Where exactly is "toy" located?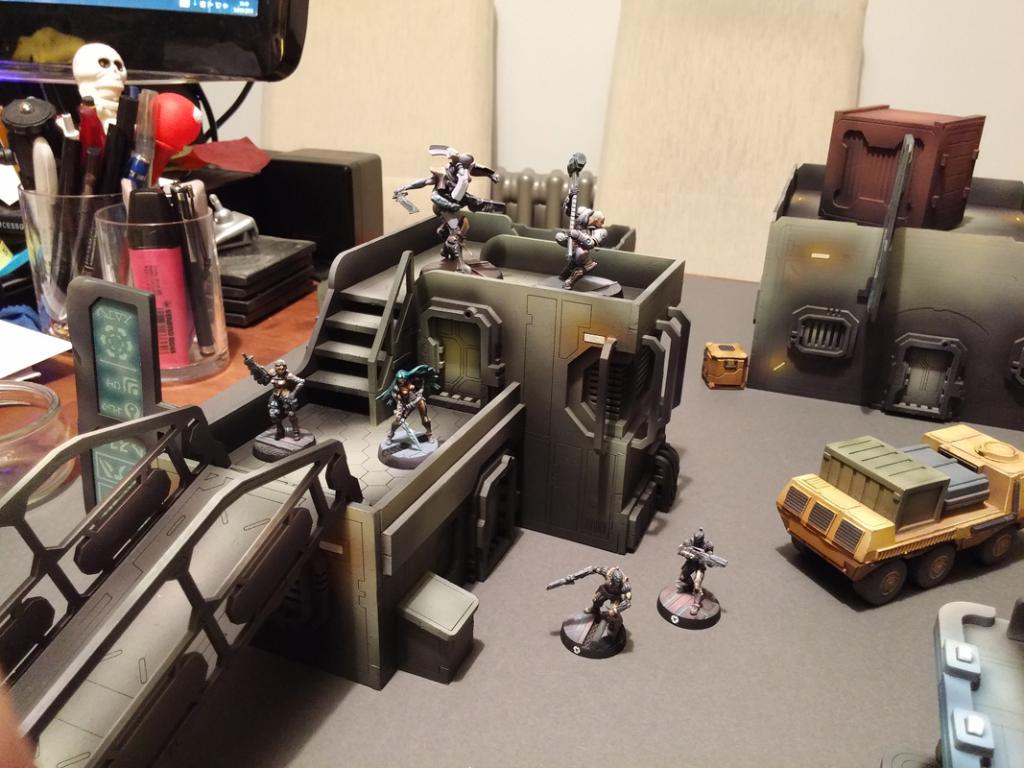
Its bounding box is bbox(550, 180, 611, 297).
